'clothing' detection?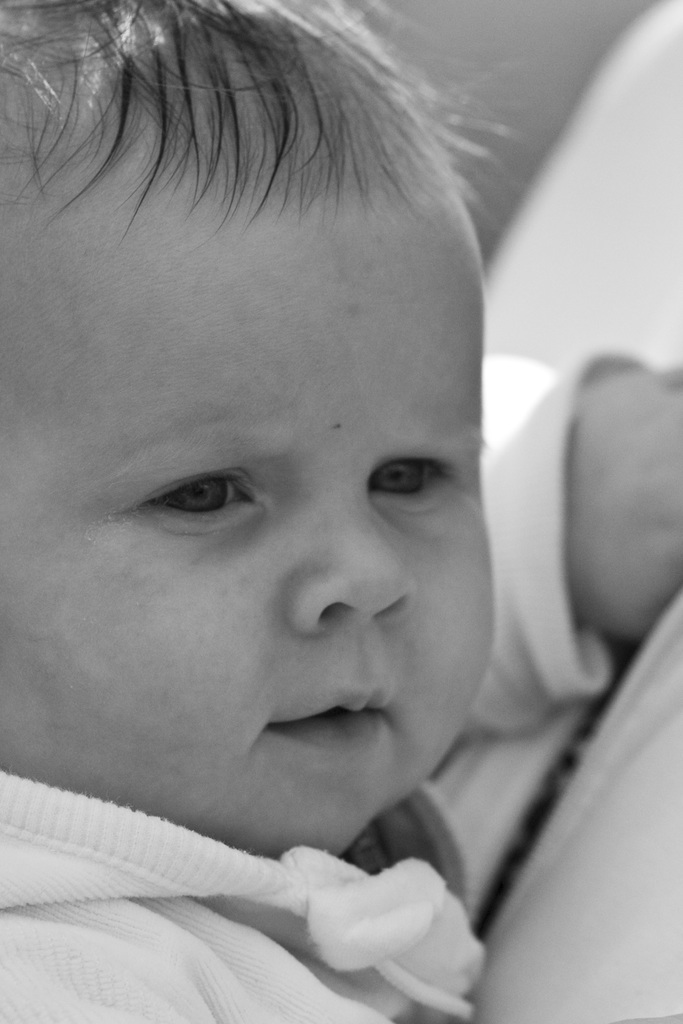
[0, 338, 593, 1023]
